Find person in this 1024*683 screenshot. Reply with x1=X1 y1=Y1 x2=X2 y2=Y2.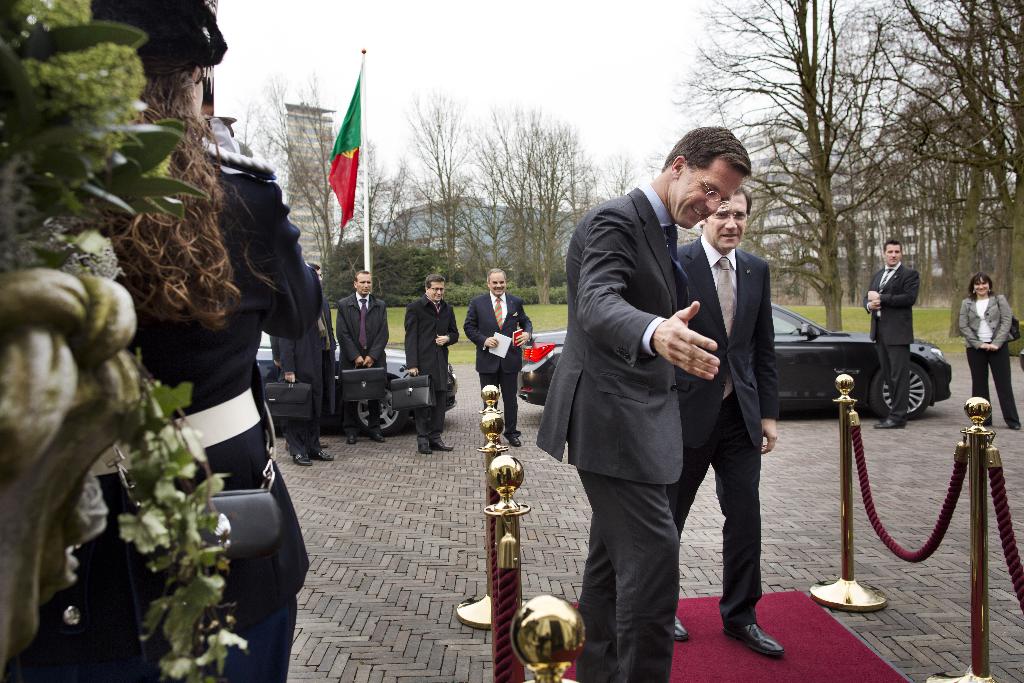
x1=340 y1=268 x2=389 y2=448.
